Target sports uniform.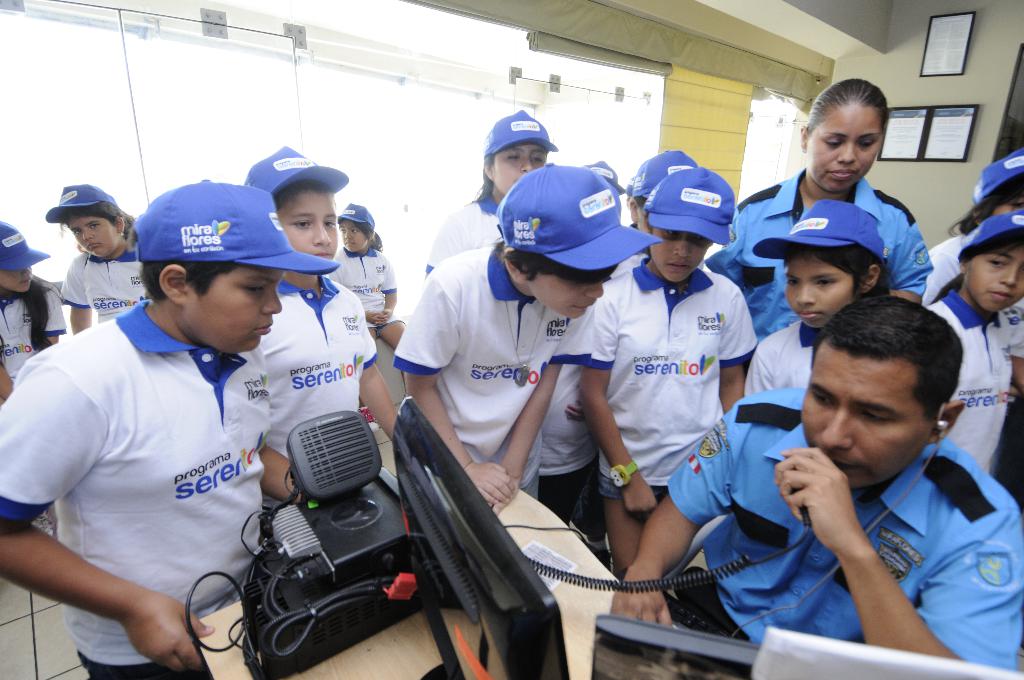
Target region: {"left": 572, "top": 243, "right": 757, "bottom": 490}.
